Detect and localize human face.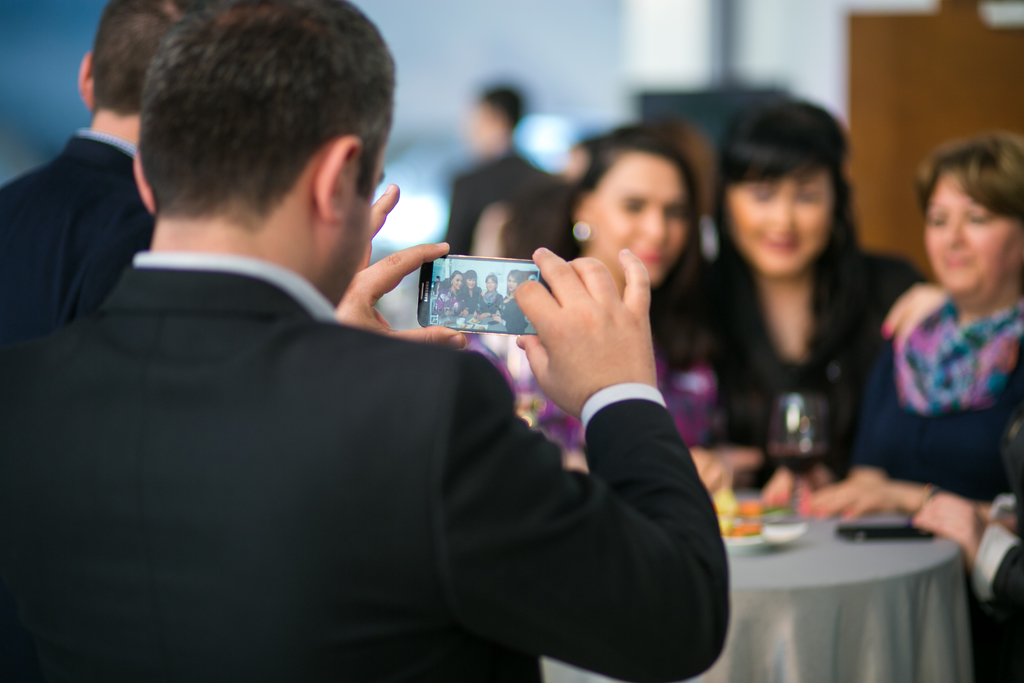
Localized at bbox=[922, 173, 1020, 293].
